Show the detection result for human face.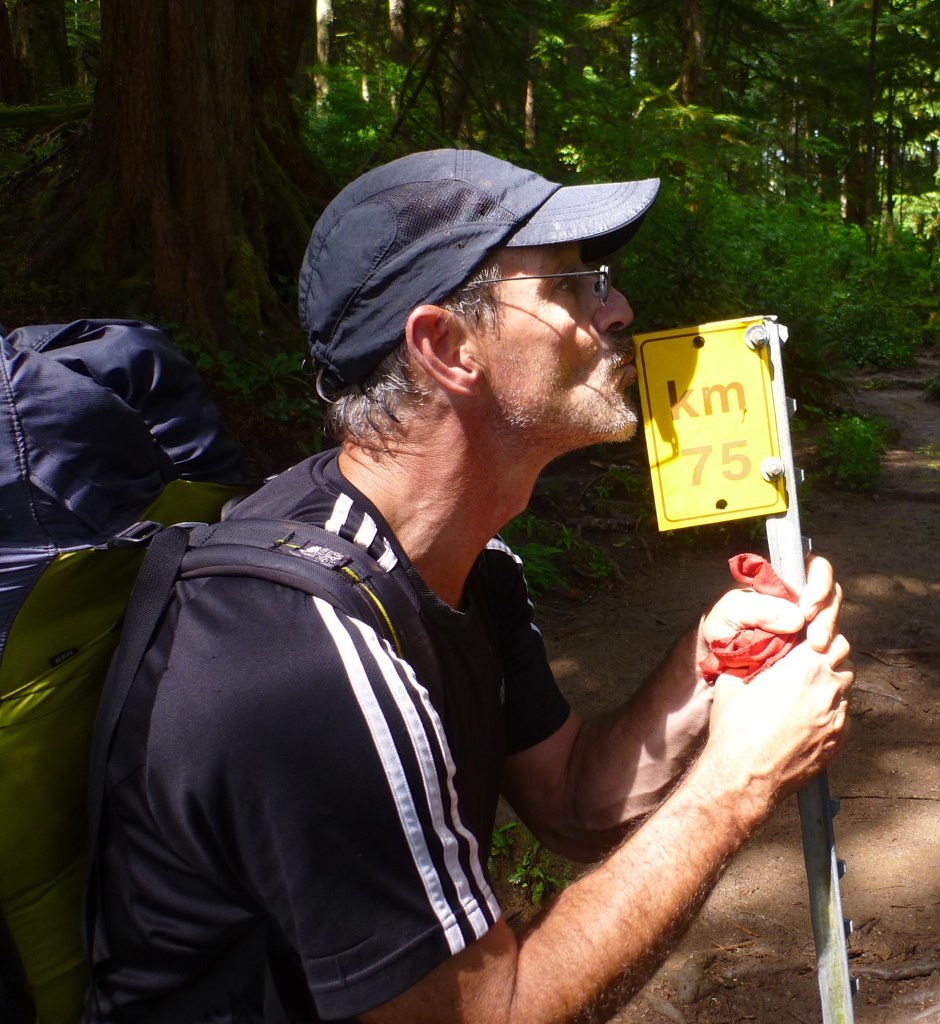
<region>471, 246, 637, 430</region>.
